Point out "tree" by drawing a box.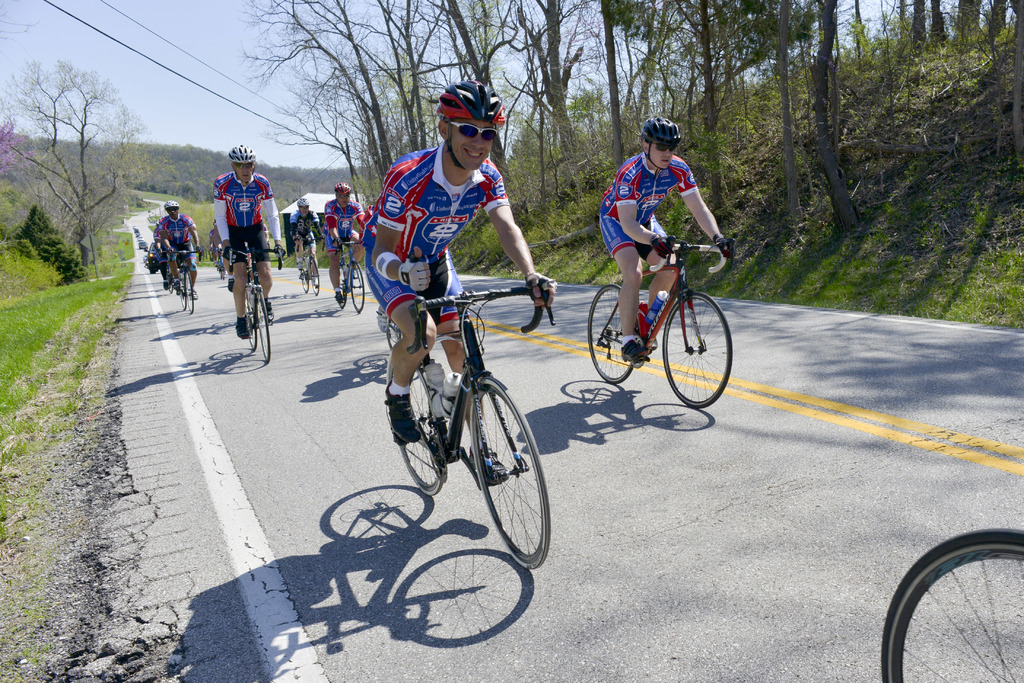
{"left": 663, "top": 0, "right": 749, "bottom": 241}.
